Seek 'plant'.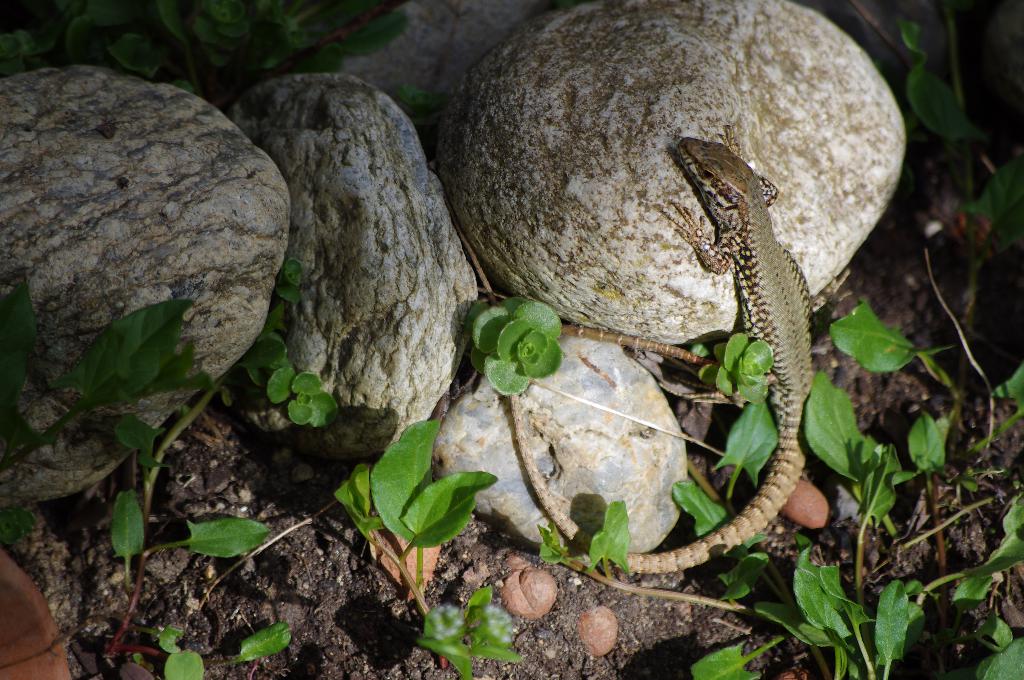
(left=909, top=408, right=986, bottom=496).
